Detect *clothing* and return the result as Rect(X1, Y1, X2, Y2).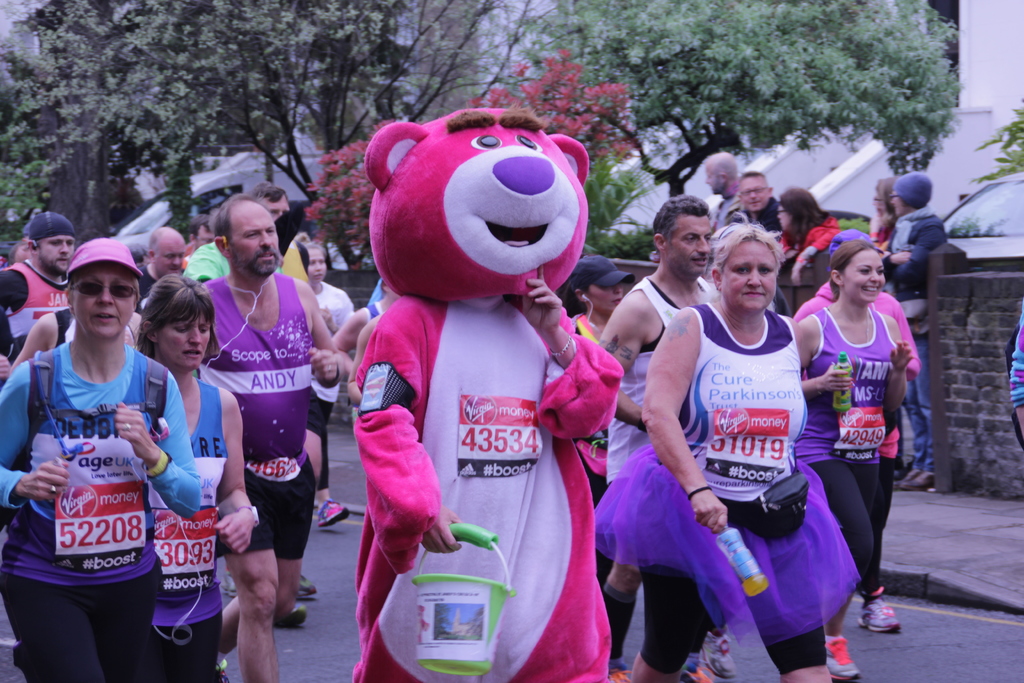
Rect(349, 292, 624, 682).
